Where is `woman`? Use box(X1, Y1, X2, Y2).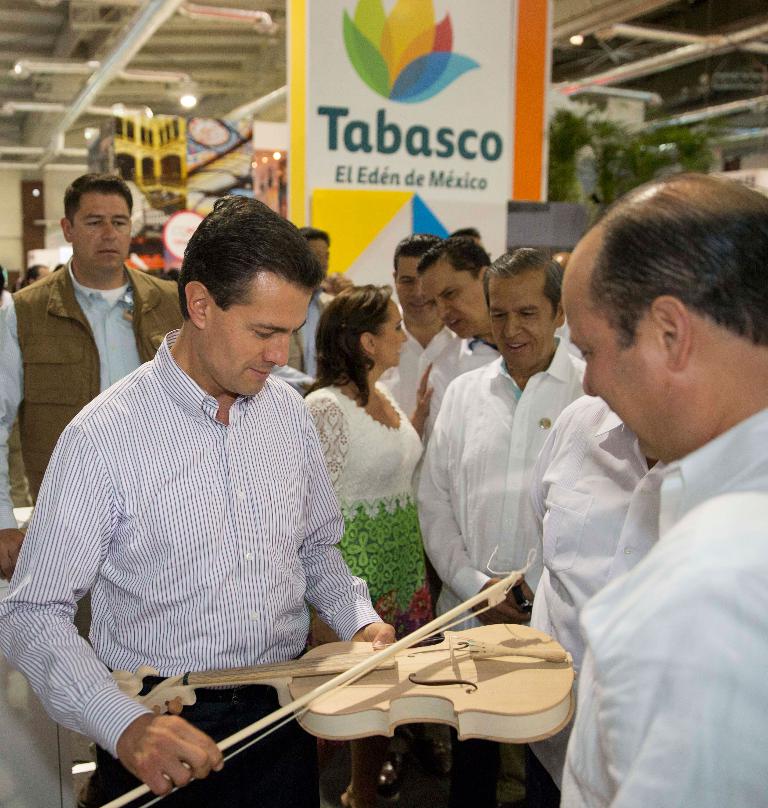
box(287, 275, 452, 626).
